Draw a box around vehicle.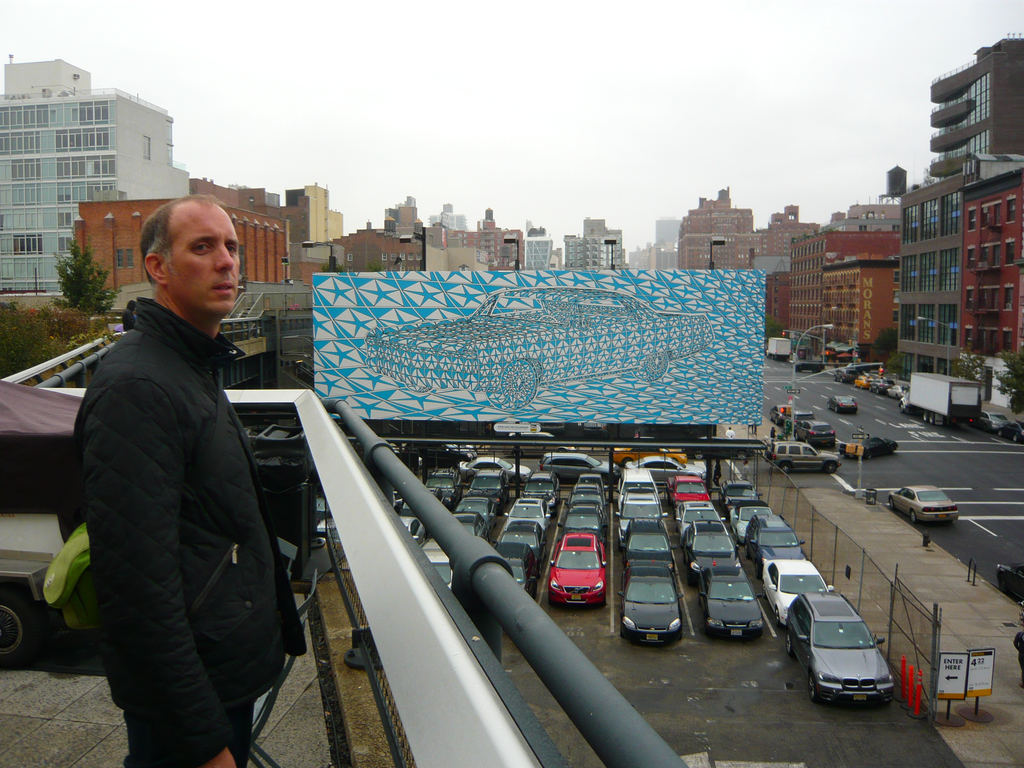
{"x1": 792, "y1": 420, "x2": 835, "y2": 445}.
